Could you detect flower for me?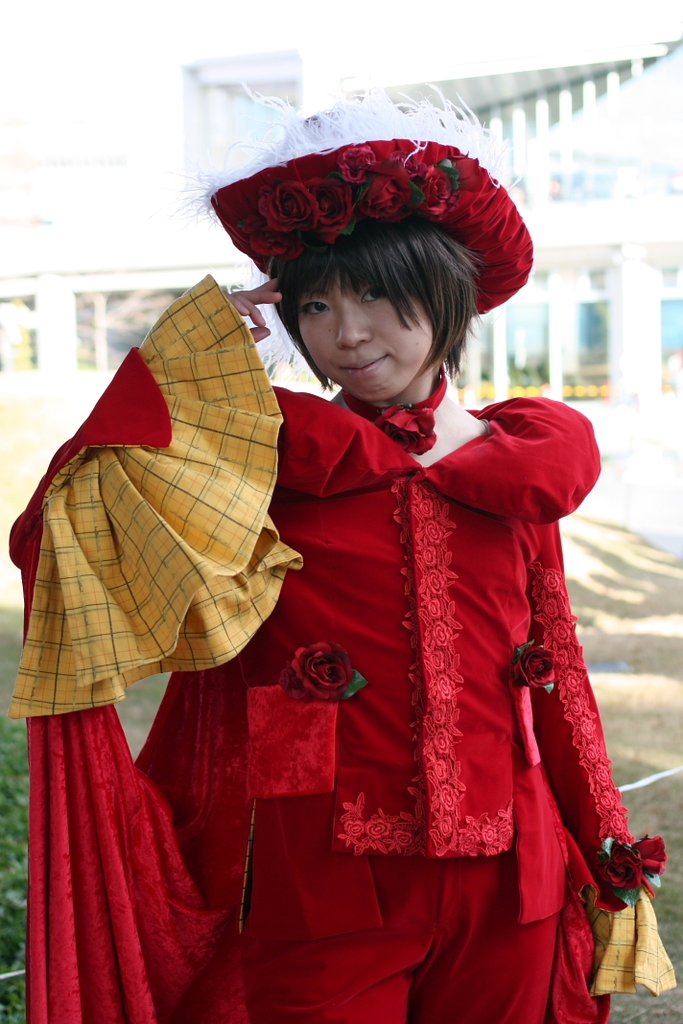
Detection result: l=585, t=822, r=656, b=901.
